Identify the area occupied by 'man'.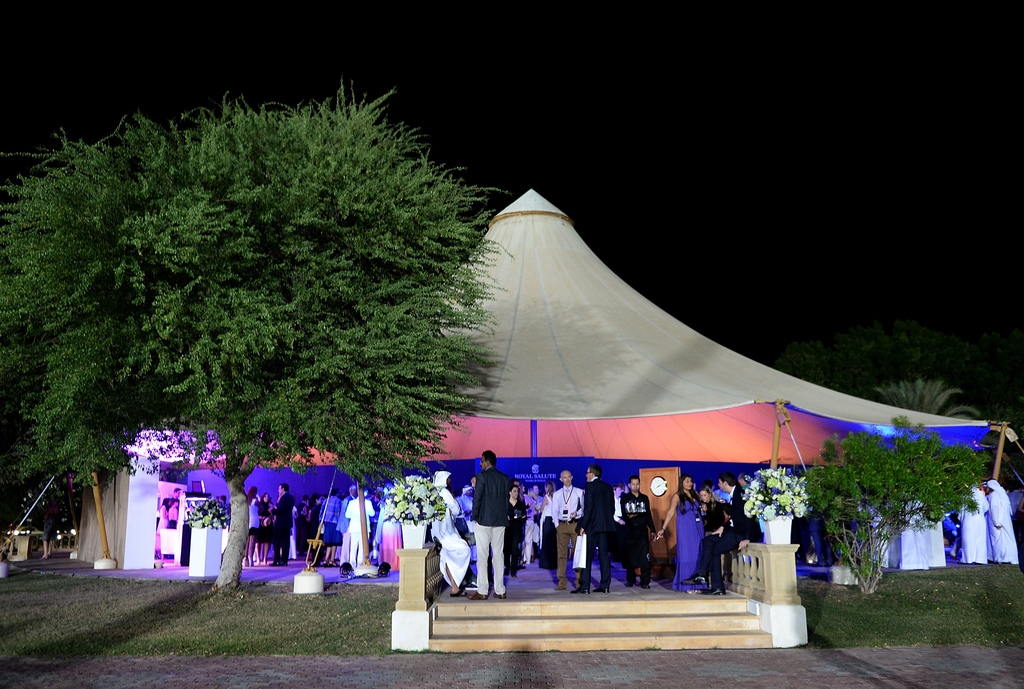
Area: [581,465,616,596].
